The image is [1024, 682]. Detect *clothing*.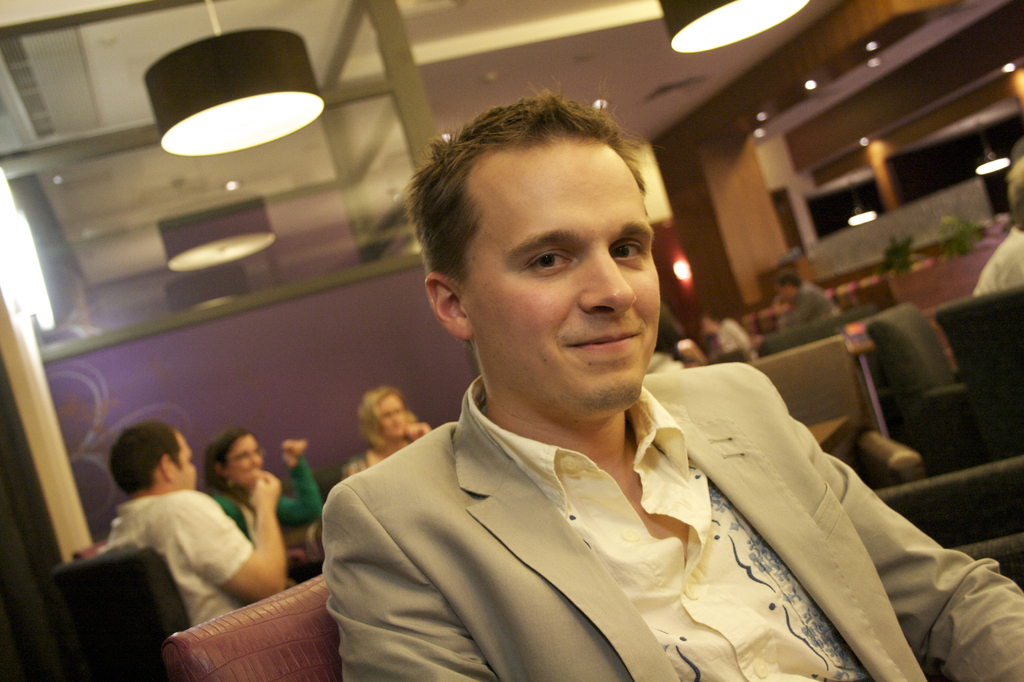
Detection: box=[275, 348, 953, 669].
